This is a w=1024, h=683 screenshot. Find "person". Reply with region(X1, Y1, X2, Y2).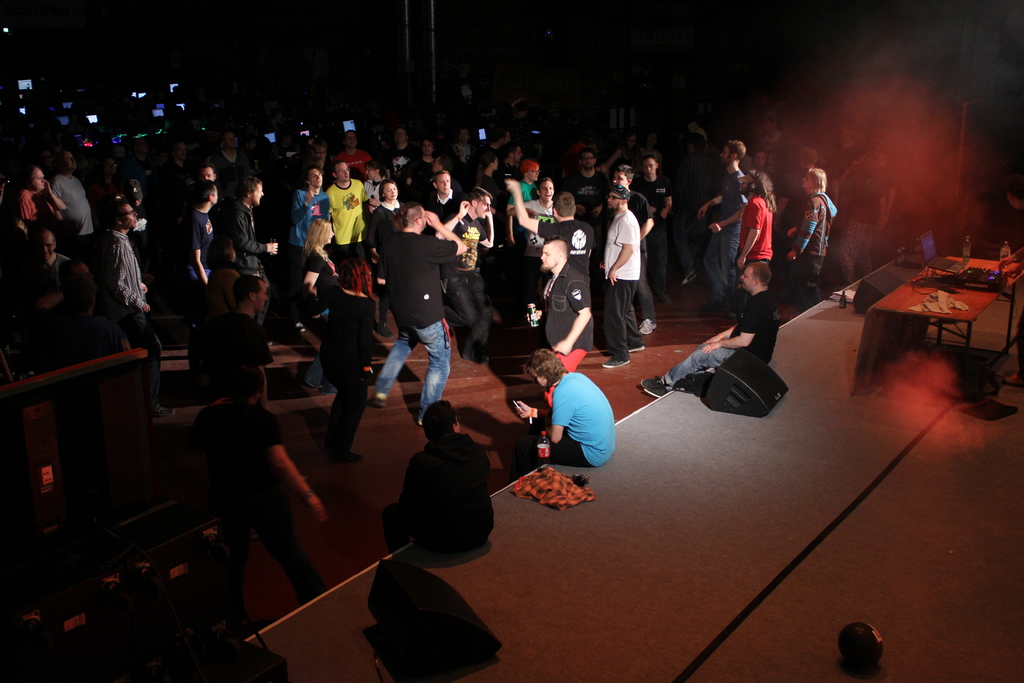
region(275, 128, 297, 157).
